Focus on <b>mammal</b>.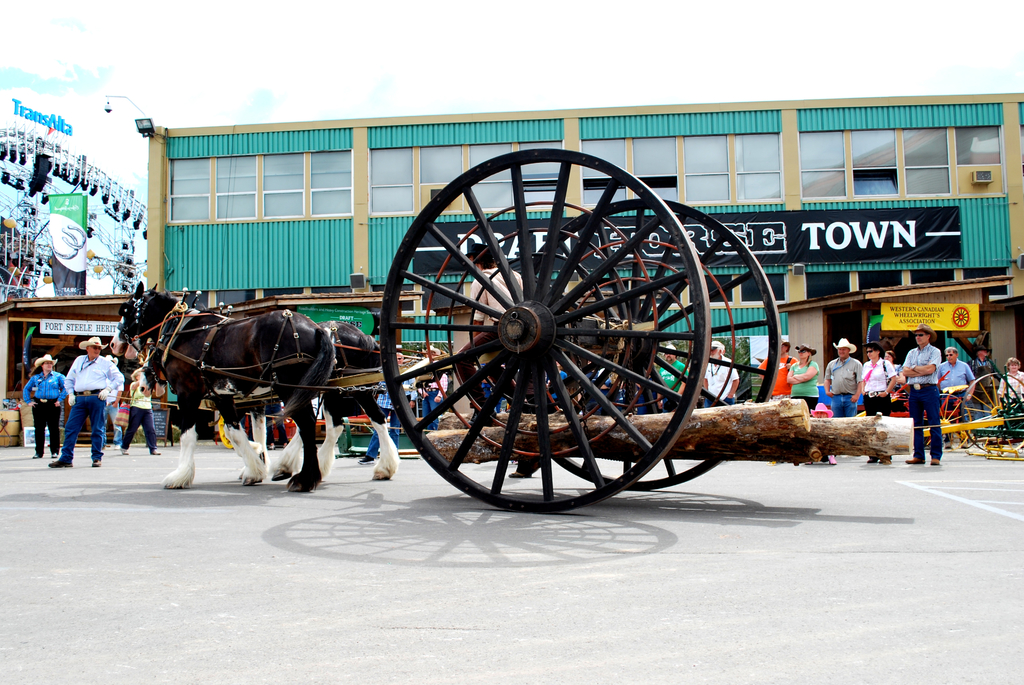
Focused at left=118, top=361, right=162, bottom=453.
